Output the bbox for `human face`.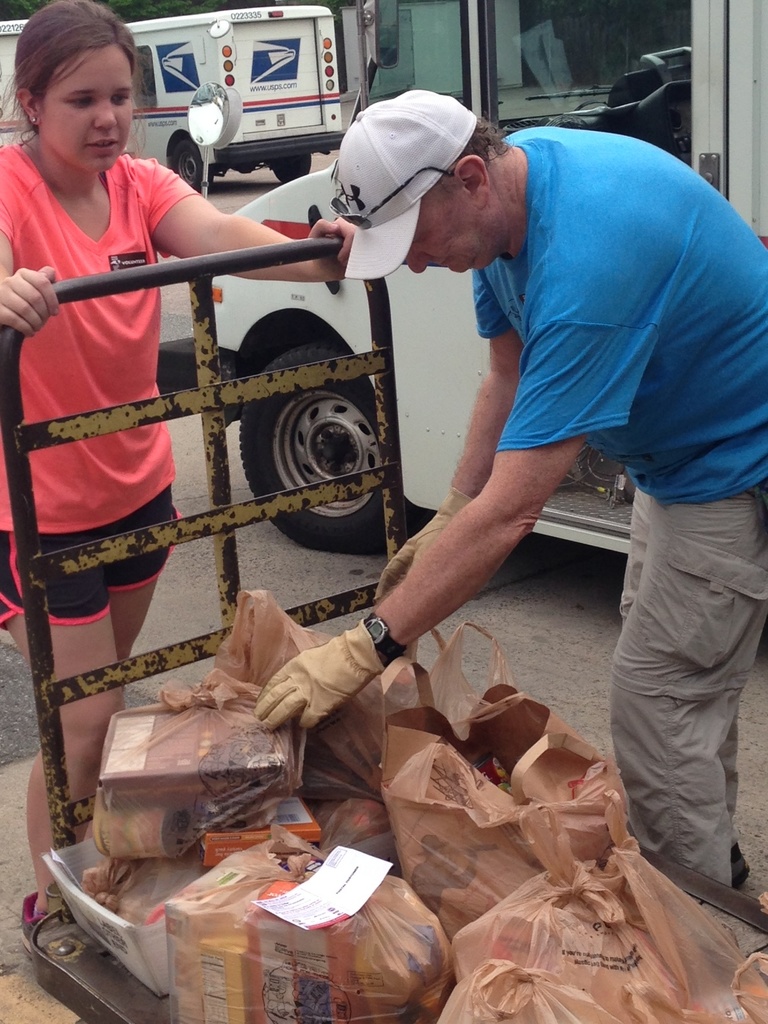
locate(394, 182, 508, 275).
